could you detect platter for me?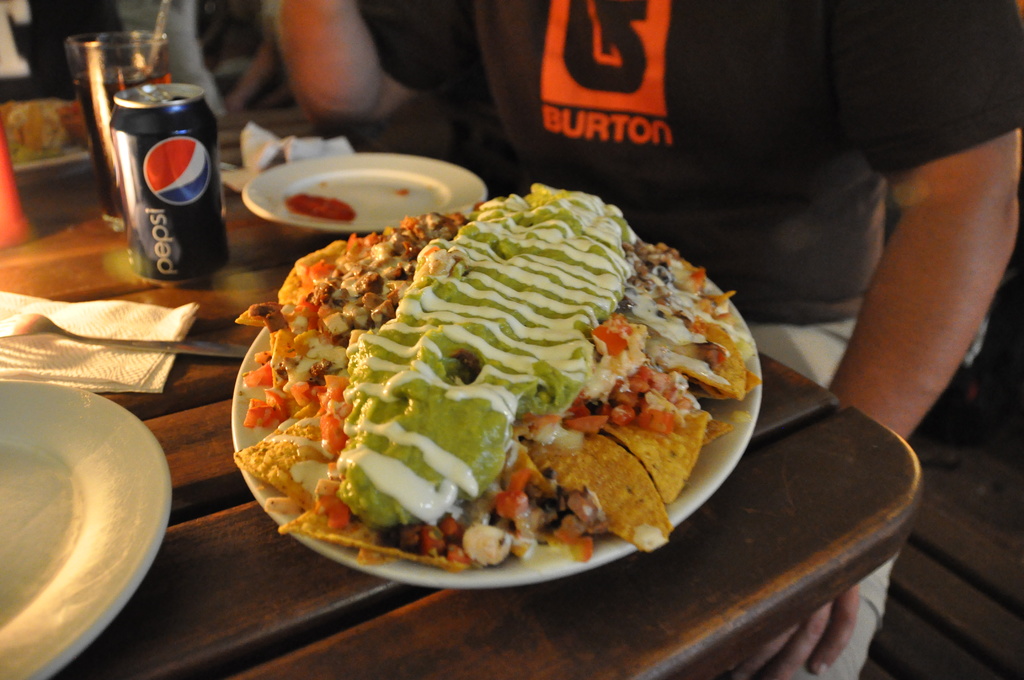
Detection result: 243:156:486:234.
